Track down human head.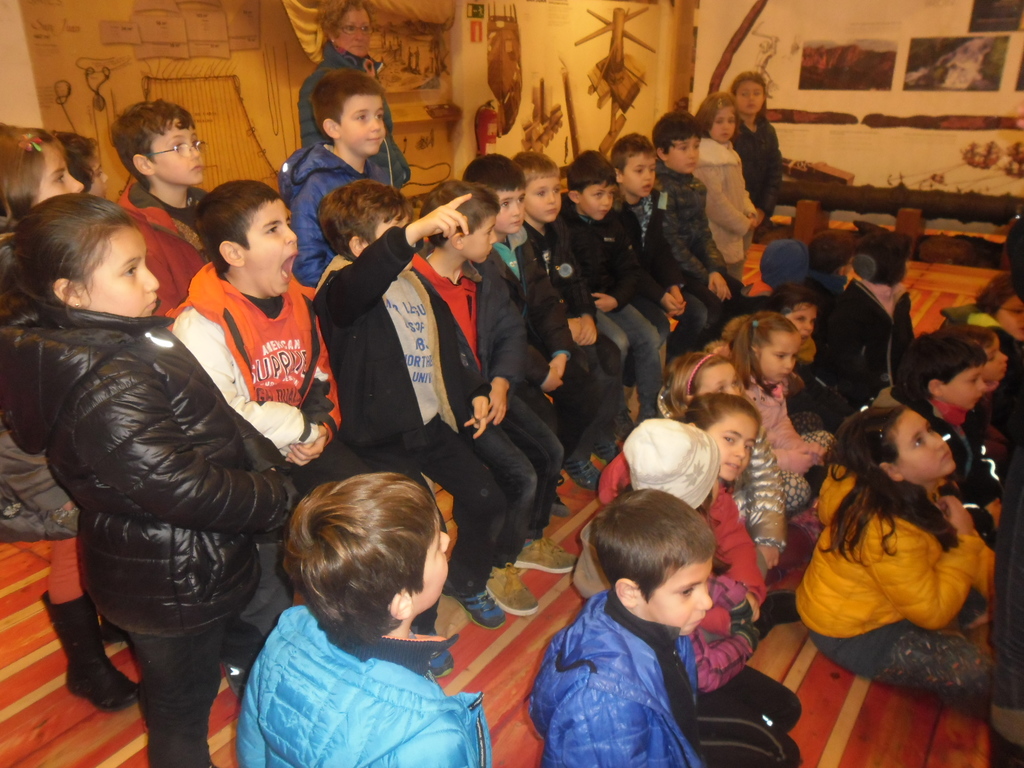
Tracked to [3,193,163,321].
